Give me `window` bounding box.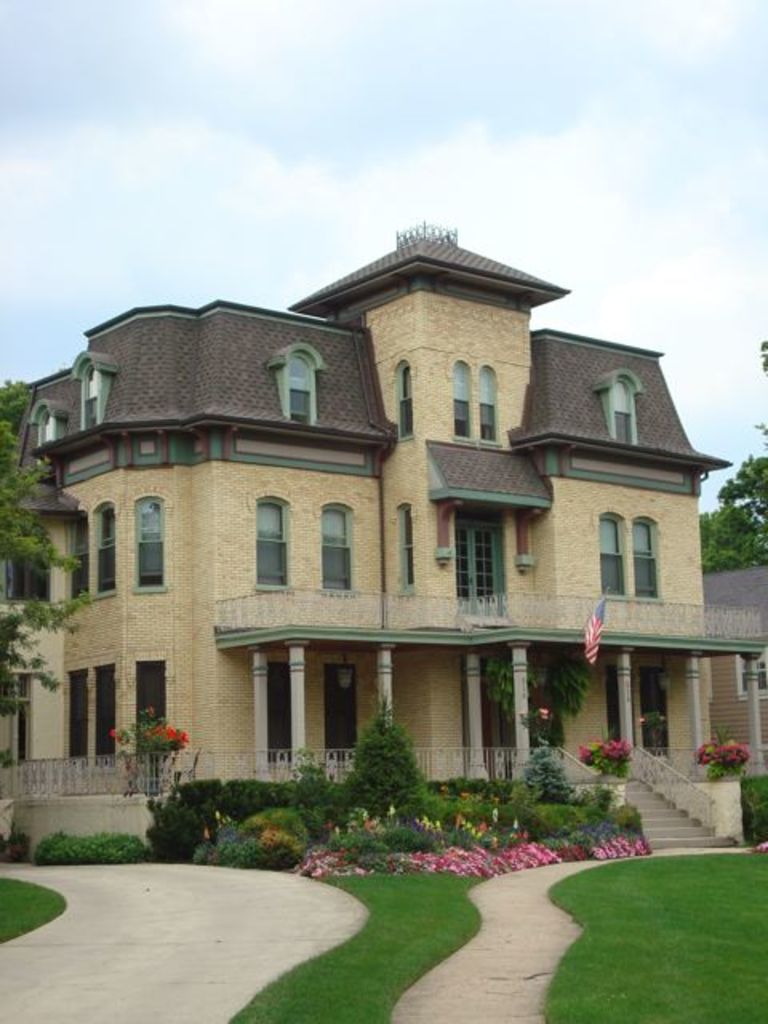
(598, 507, 632, 595).
